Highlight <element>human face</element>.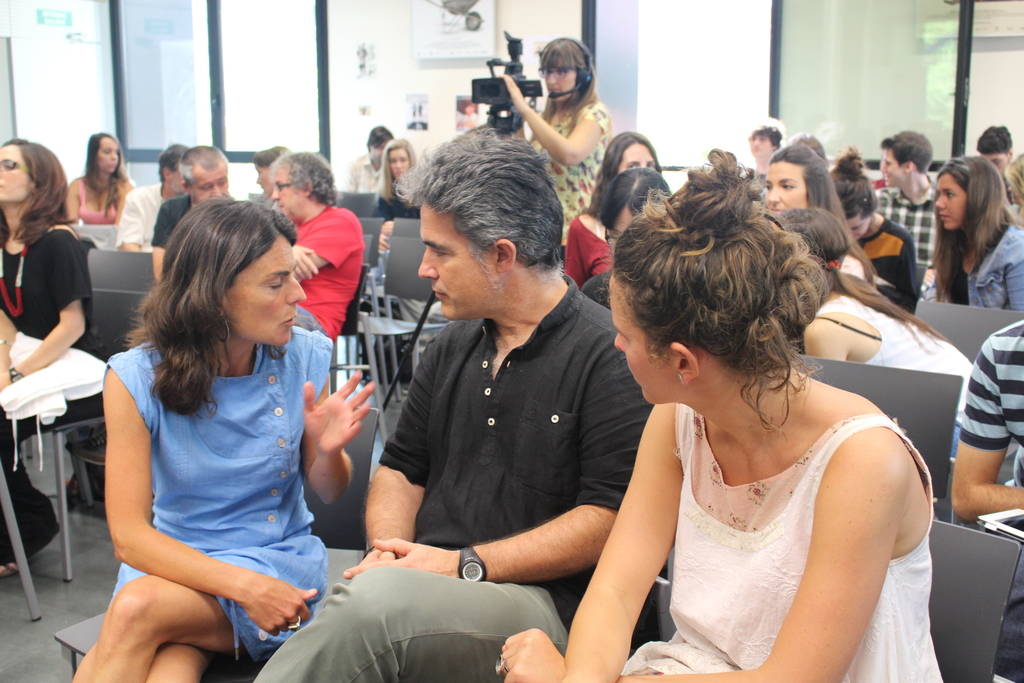
Highlighted region: <box>847,204,869,240</box>.
